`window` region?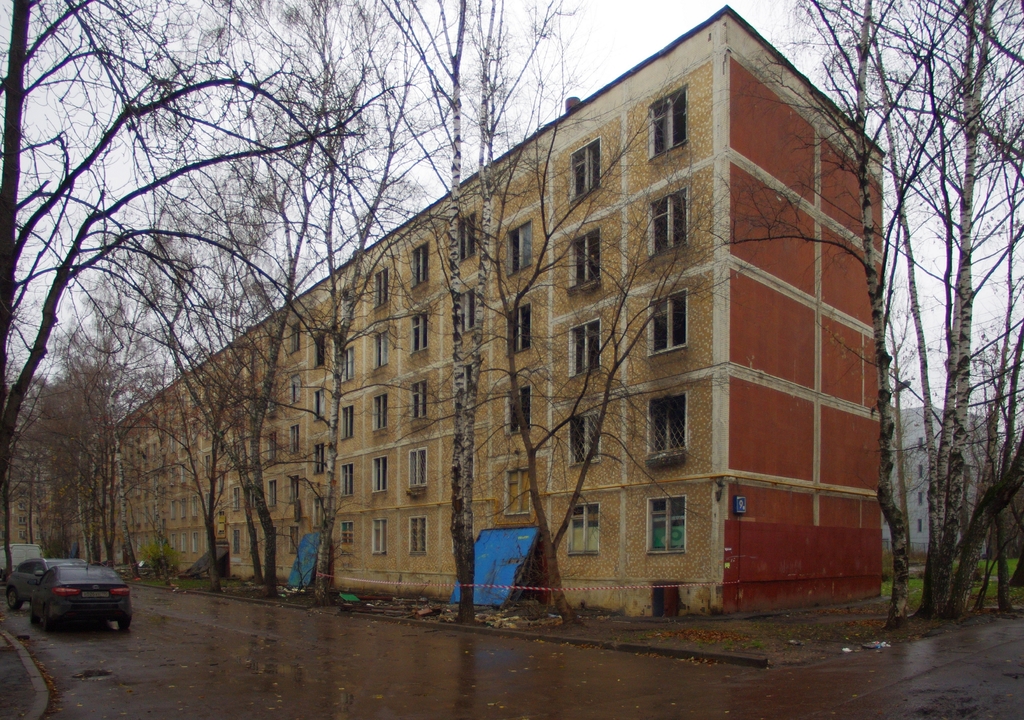
<box>373,331,390,368</box>
